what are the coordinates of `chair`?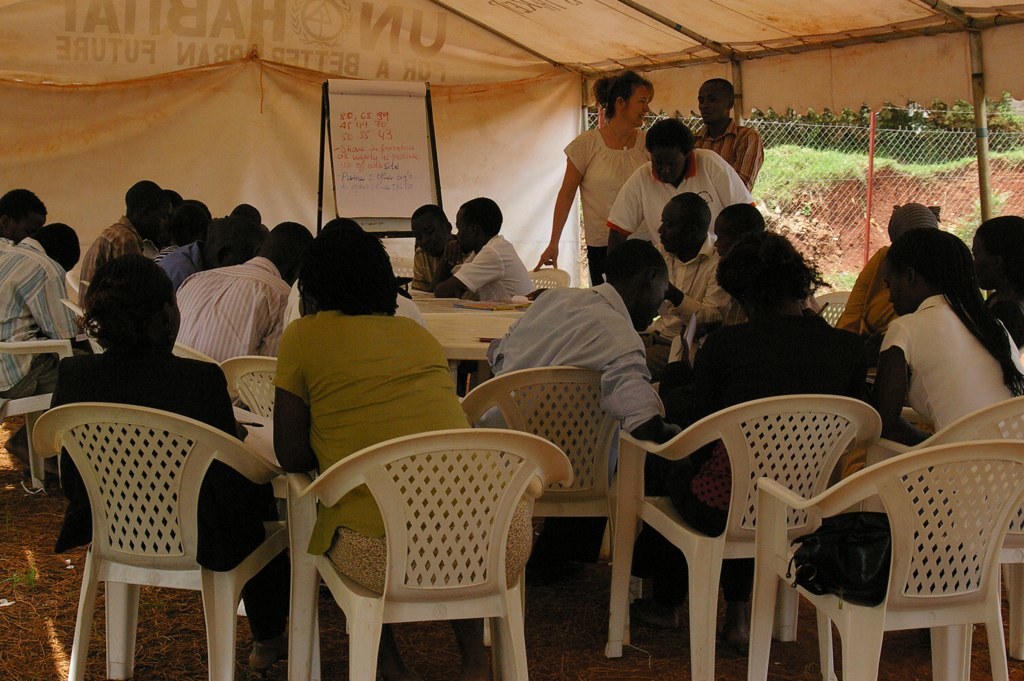
x1=37, y1=398, x2=285, y2=680.
